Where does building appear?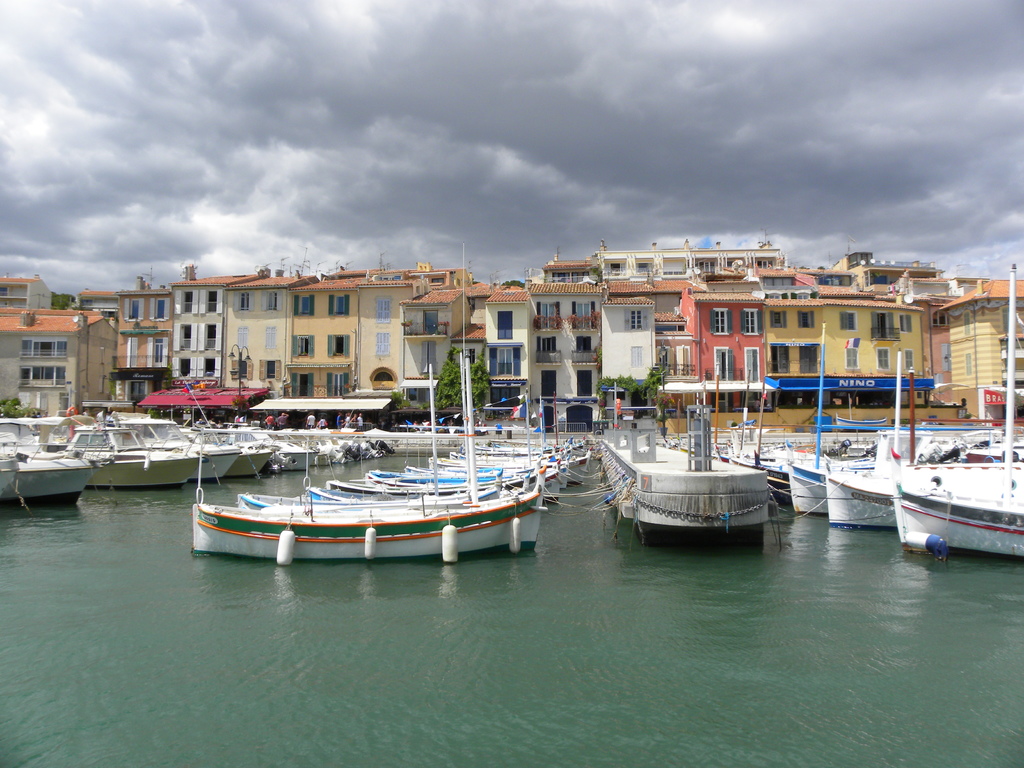
Appears at x1=599, y1=238, x2=776, y2=280.
